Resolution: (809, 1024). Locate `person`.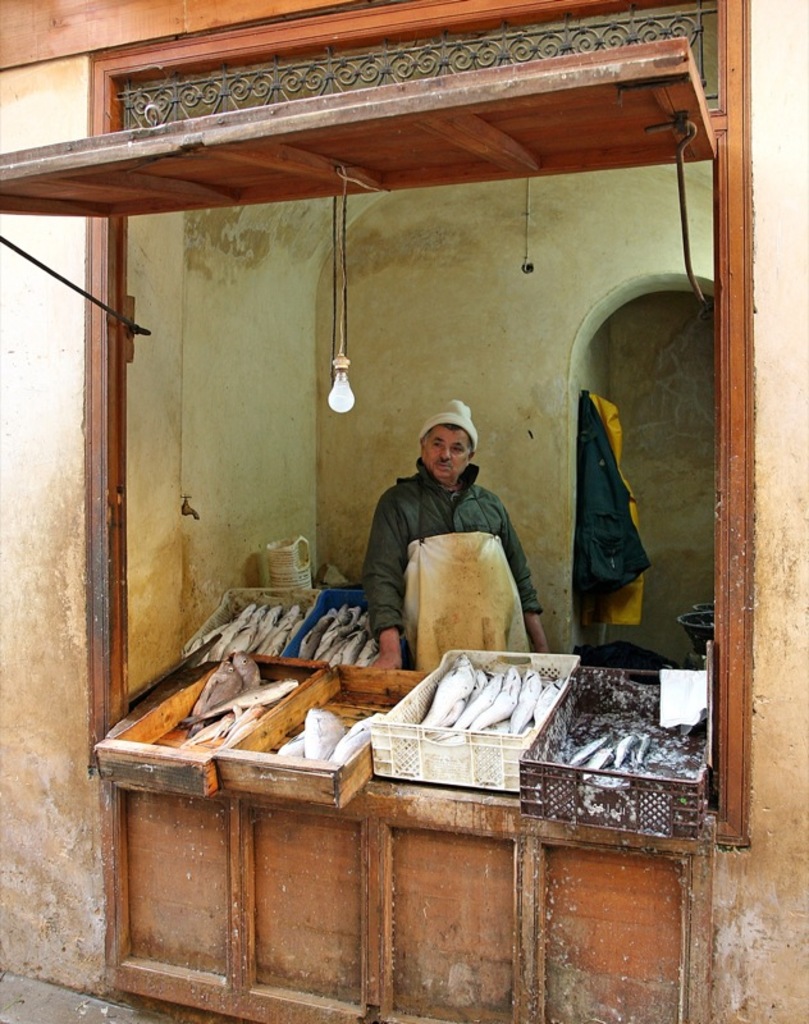
x1=364, y1=402, x2=549, y2=667.
